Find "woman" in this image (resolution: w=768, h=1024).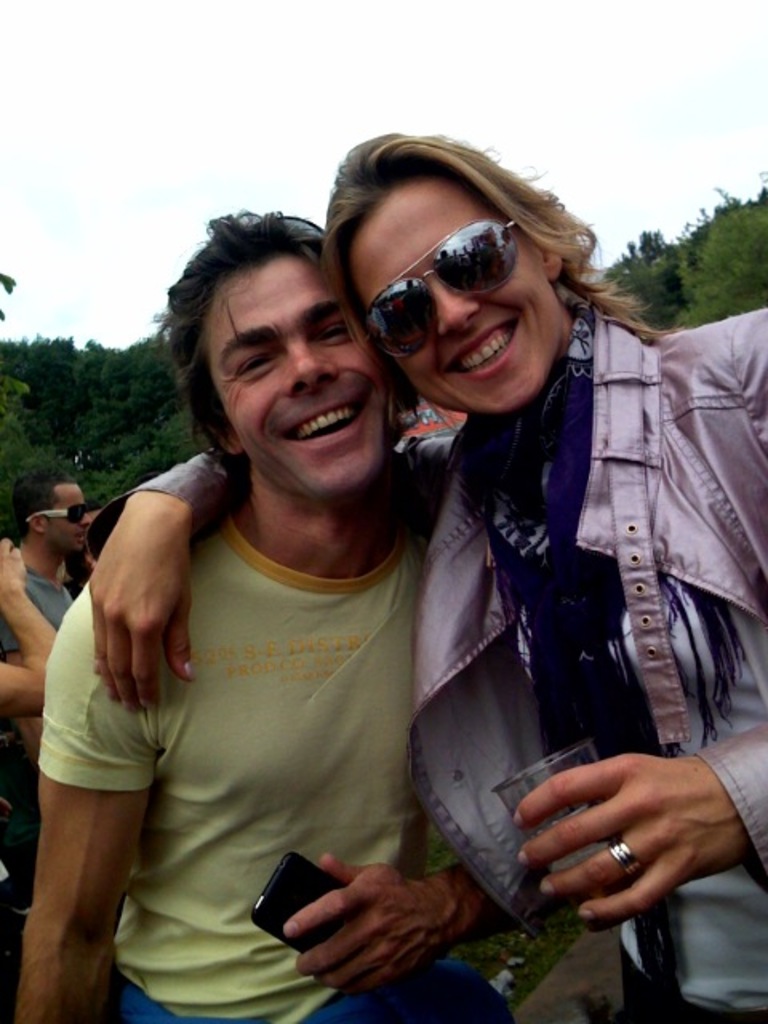
(88, 128, 766, 1022).
